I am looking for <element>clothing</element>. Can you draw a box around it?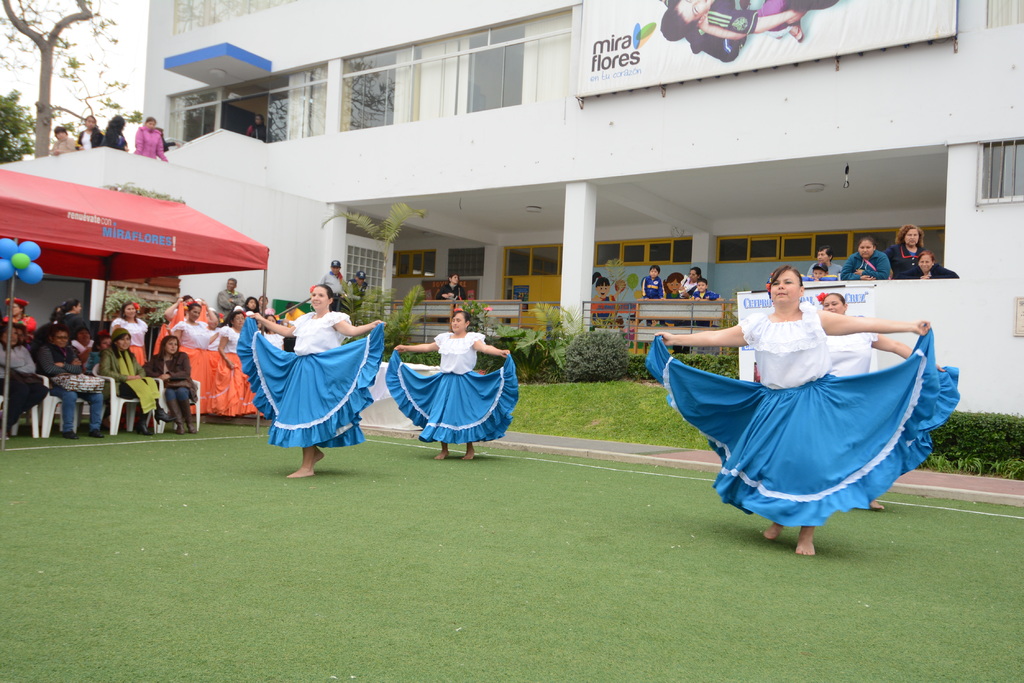
Sure, the bounding box is x1=913 y1=268 x2=967 y2=278.
